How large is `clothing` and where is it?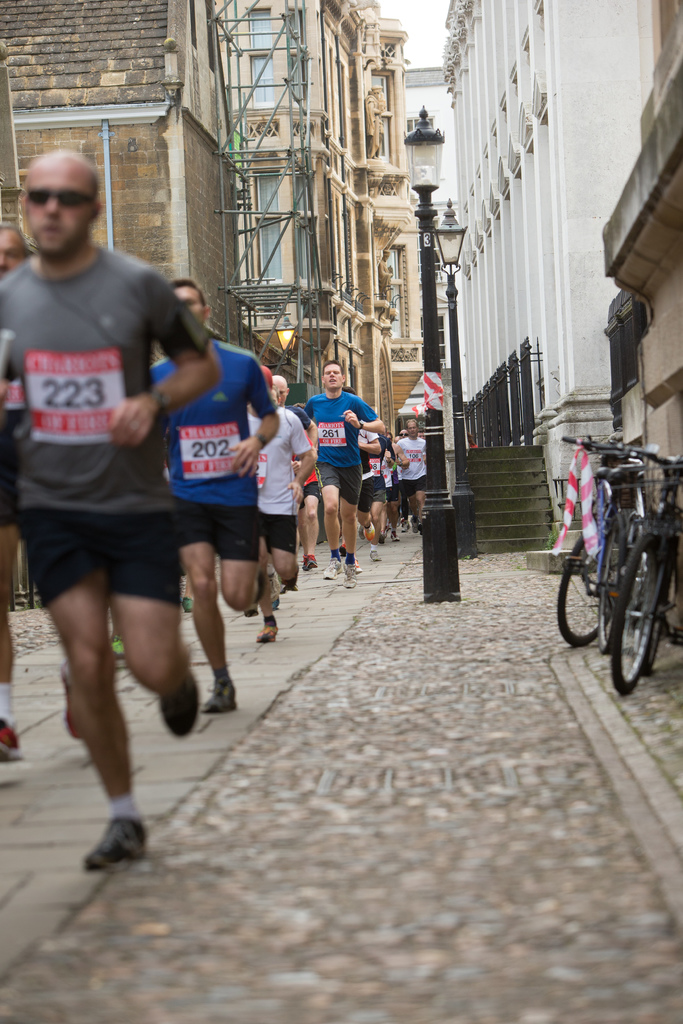
Bounding box: box=[0, 358, 28, 724].
